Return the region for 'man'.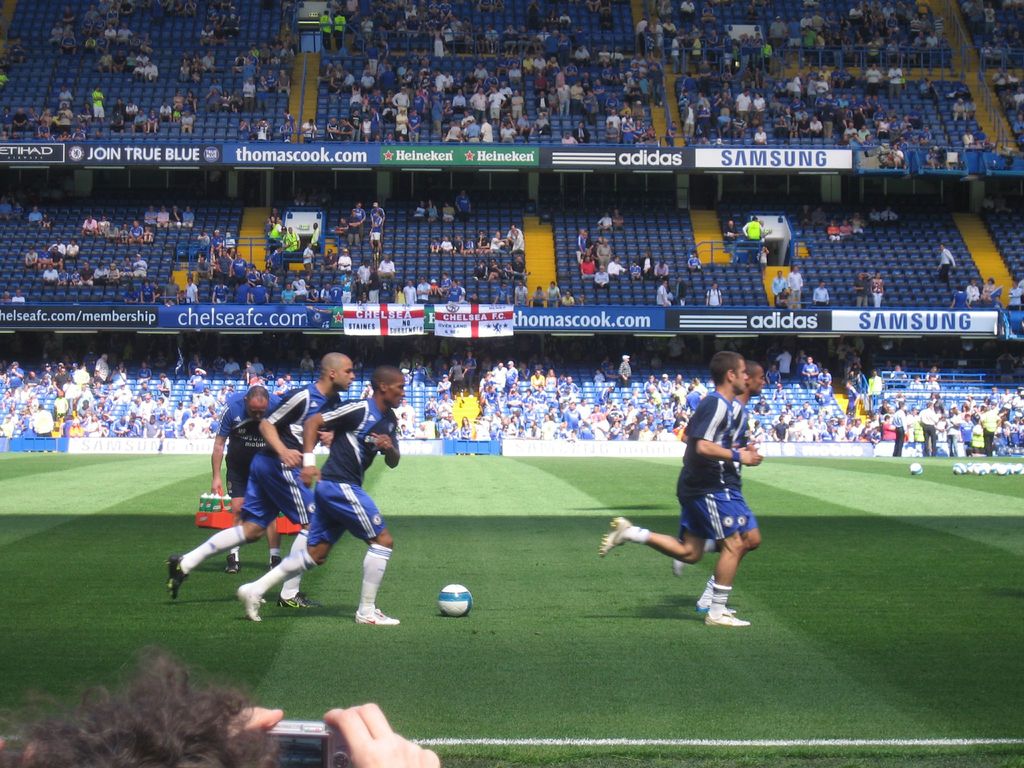
801,358,819,389.
